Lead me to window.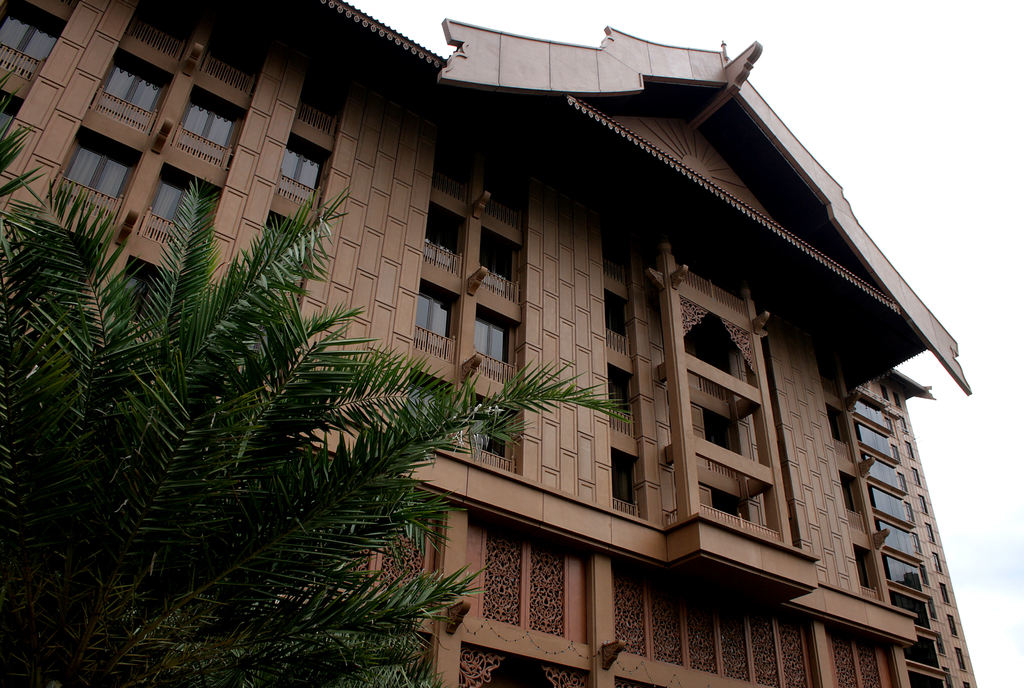
Lead to locate(906, 626, 938, 664).
